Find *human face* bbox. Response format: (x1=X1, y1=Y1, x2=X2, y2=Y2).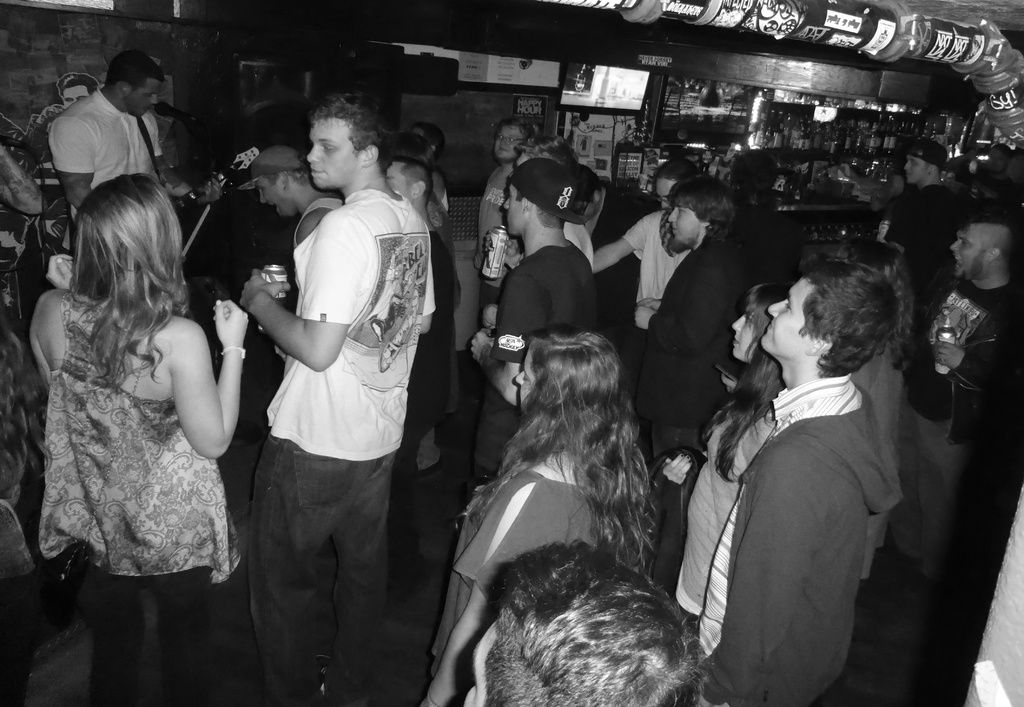
(x1=761, y1=274, x2=806, y2=349).
